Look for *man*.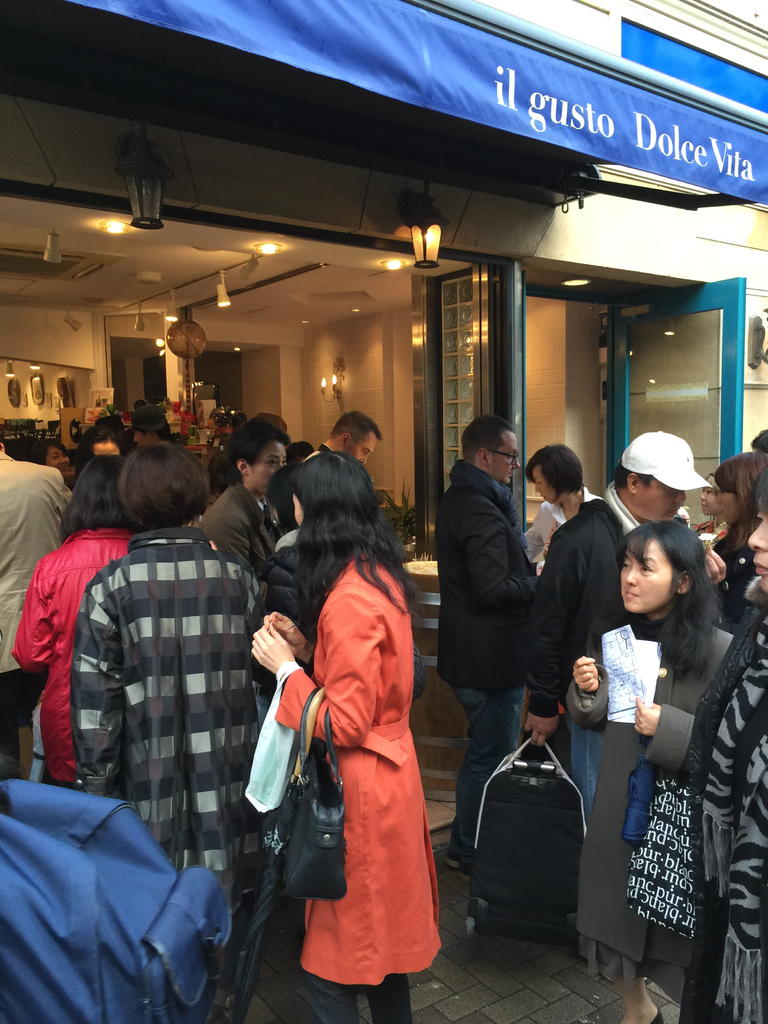
Found: detection(524, 428, 719, 819).
